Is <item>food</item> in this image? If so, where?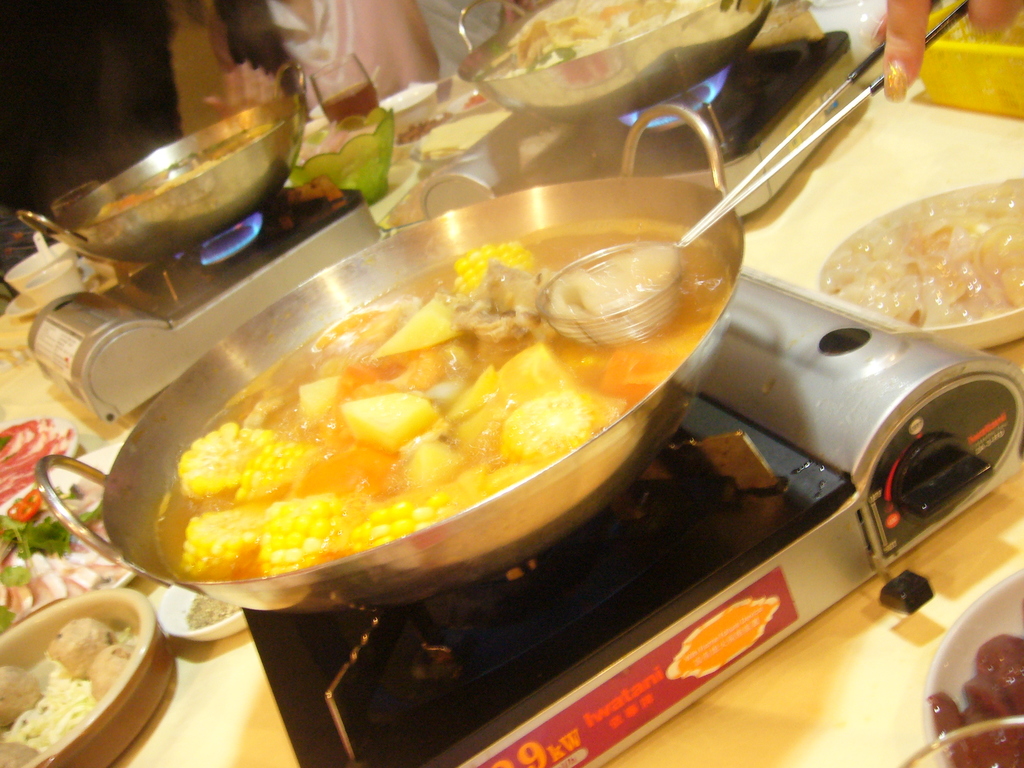
Yes, at region(456, 265, 557, 364).
